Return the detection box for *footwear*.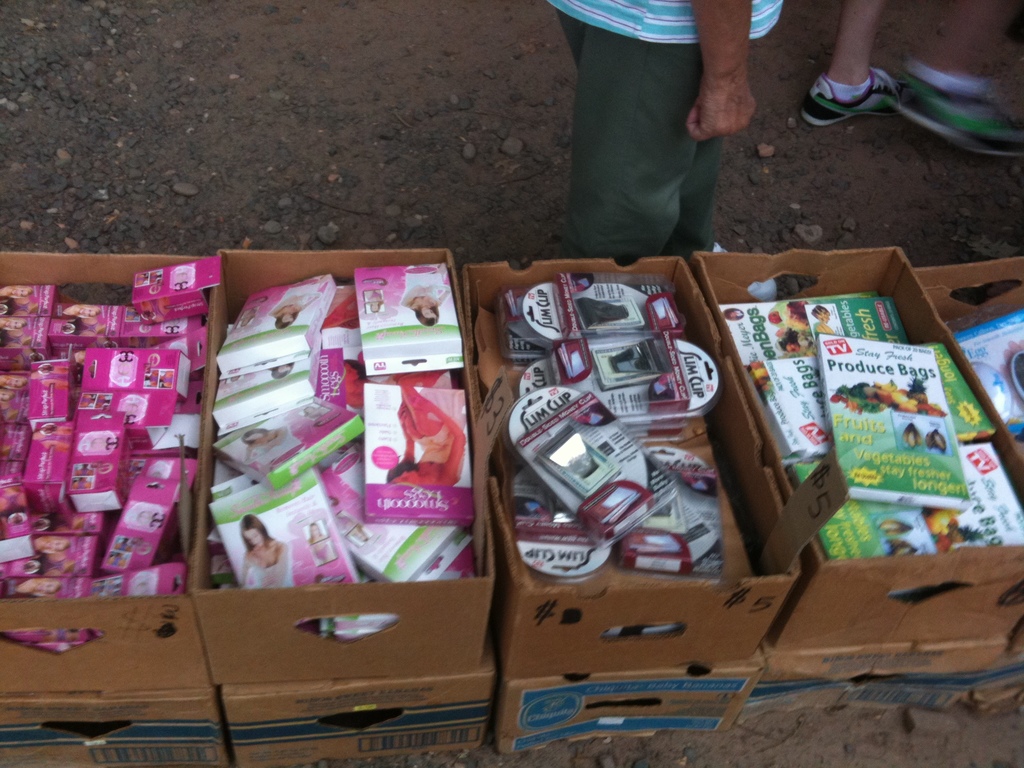
[904, 73, 1023, 164].
